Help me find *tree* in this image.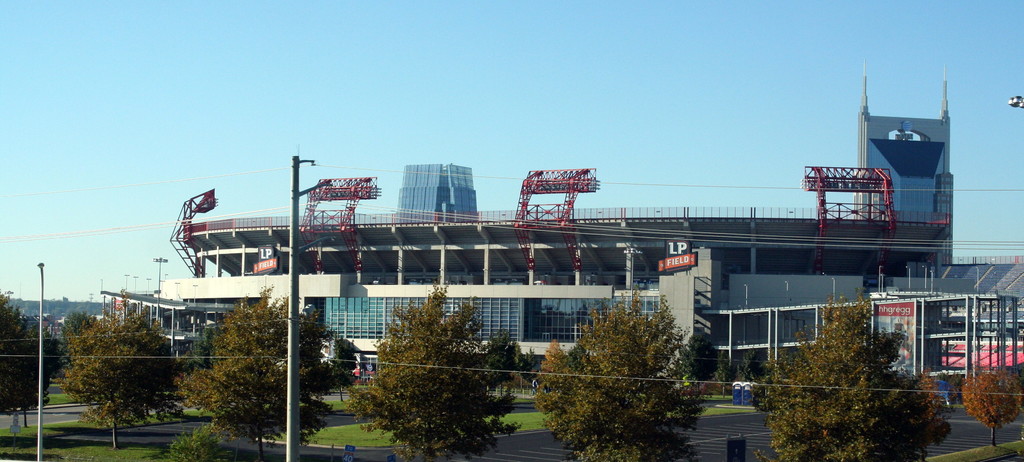
Found it: {"left": 64, "top": 302, "right": 177, "bottom": 454}.
